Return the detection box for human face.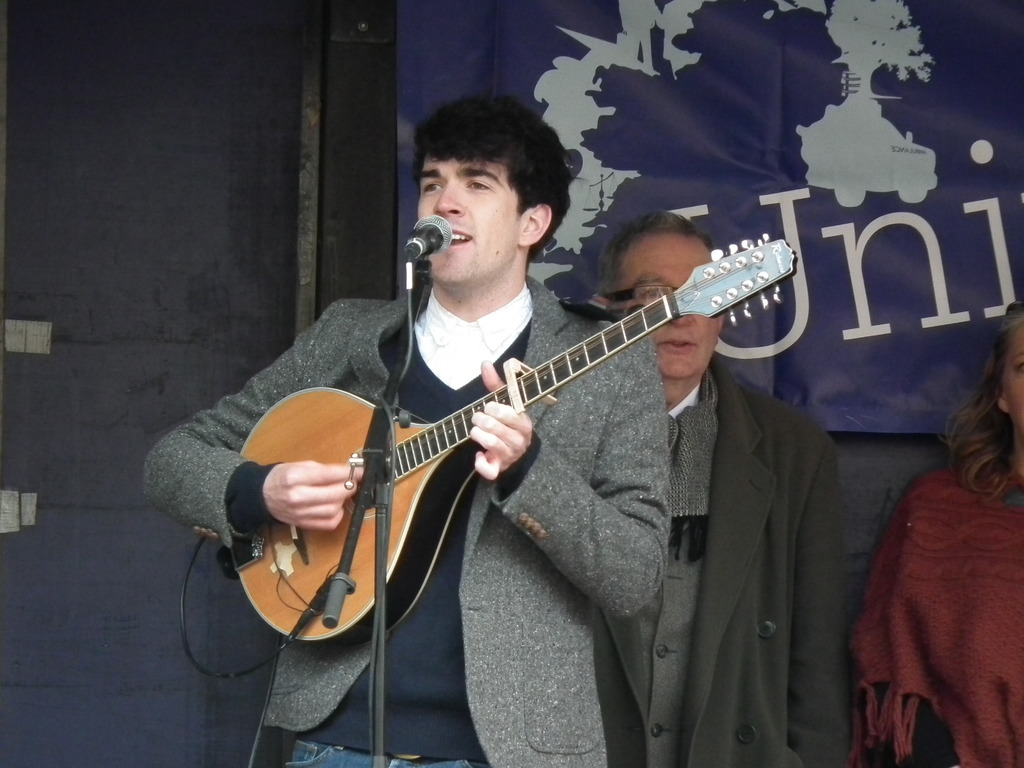
(620, 236, 718, 378).
